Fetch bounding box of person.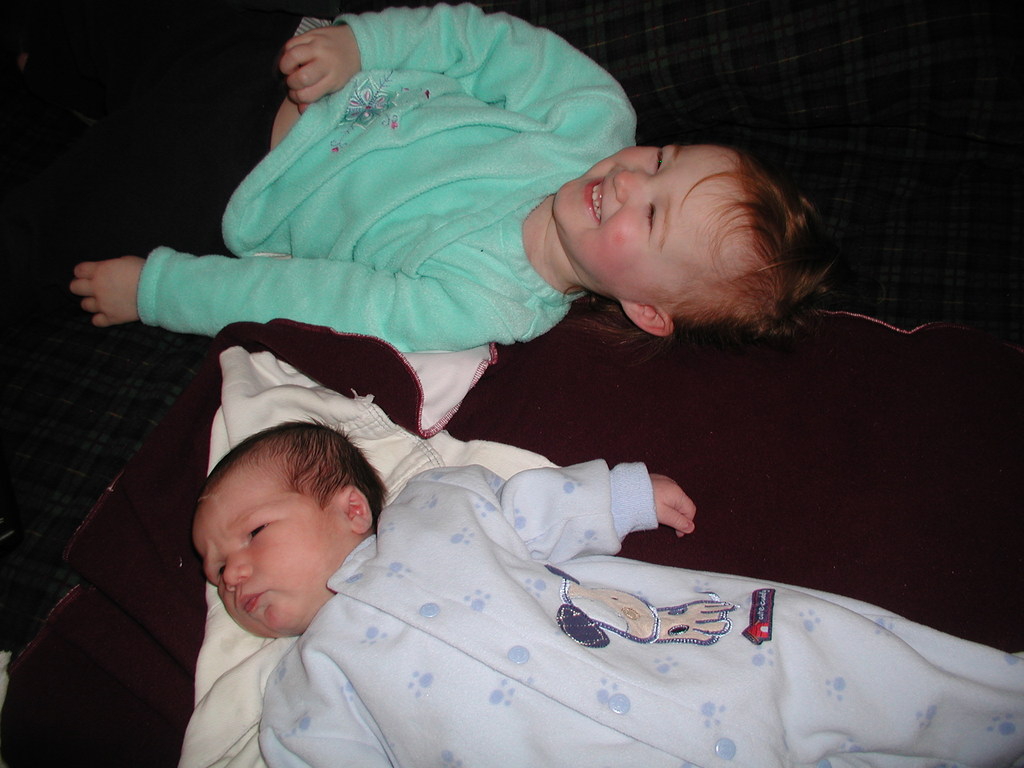
Bbox: (190,417,1023,767).
